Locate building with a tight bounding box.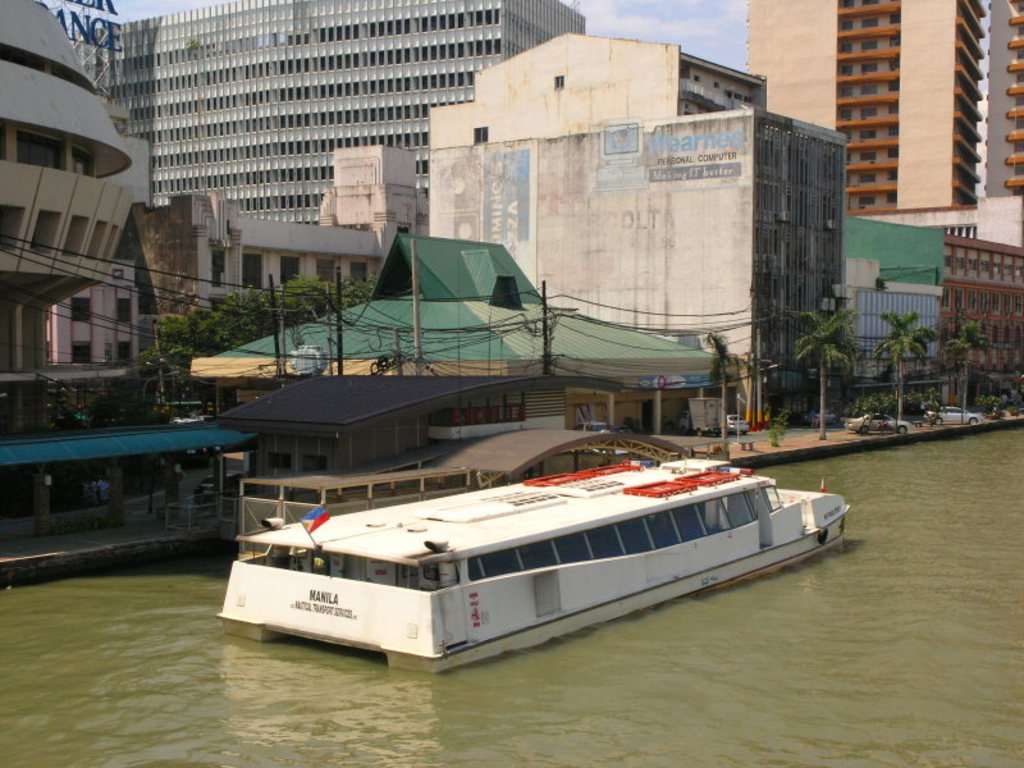
locate(800, 23, 1001, 244).
